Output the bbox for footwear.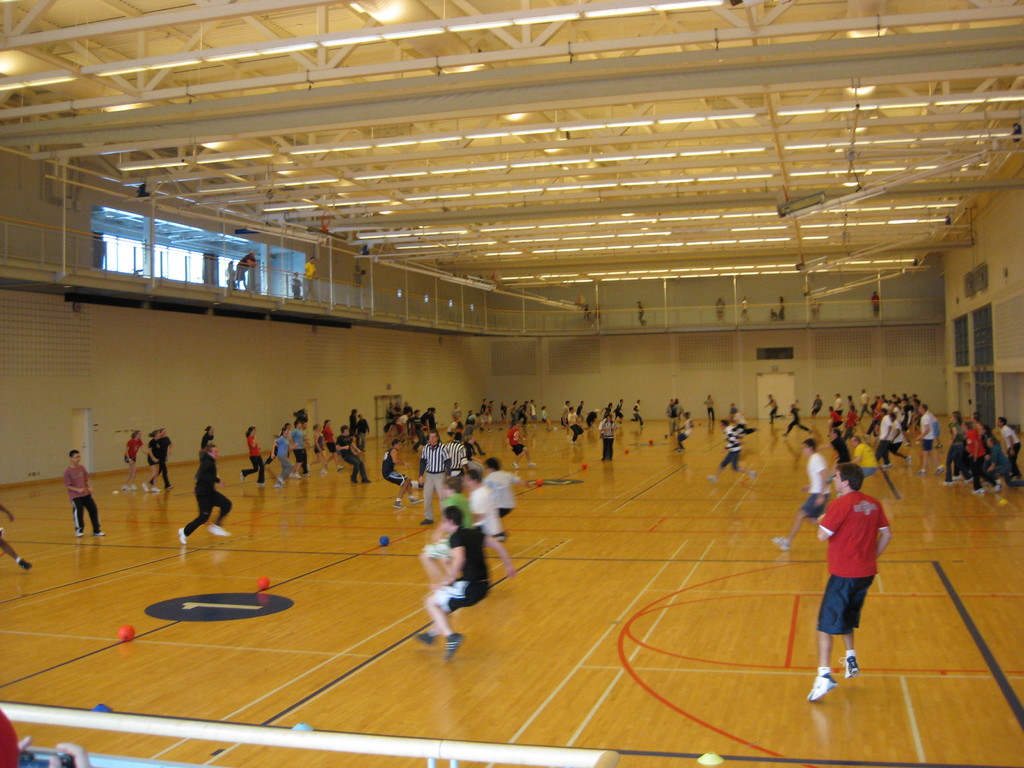
{"left": 273, "top": 484, "right": 284, "bottom": 490}.
